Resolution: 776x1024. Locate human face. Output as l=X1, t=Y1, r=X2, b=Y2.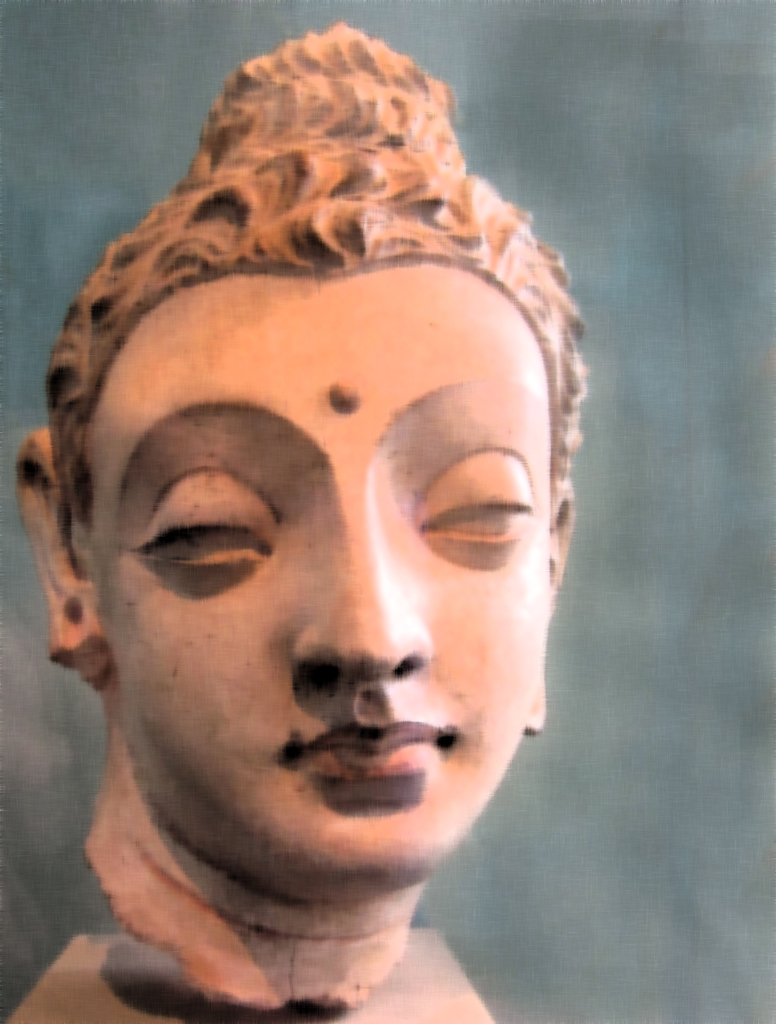
l=81, t=272, r=558, b=899.
